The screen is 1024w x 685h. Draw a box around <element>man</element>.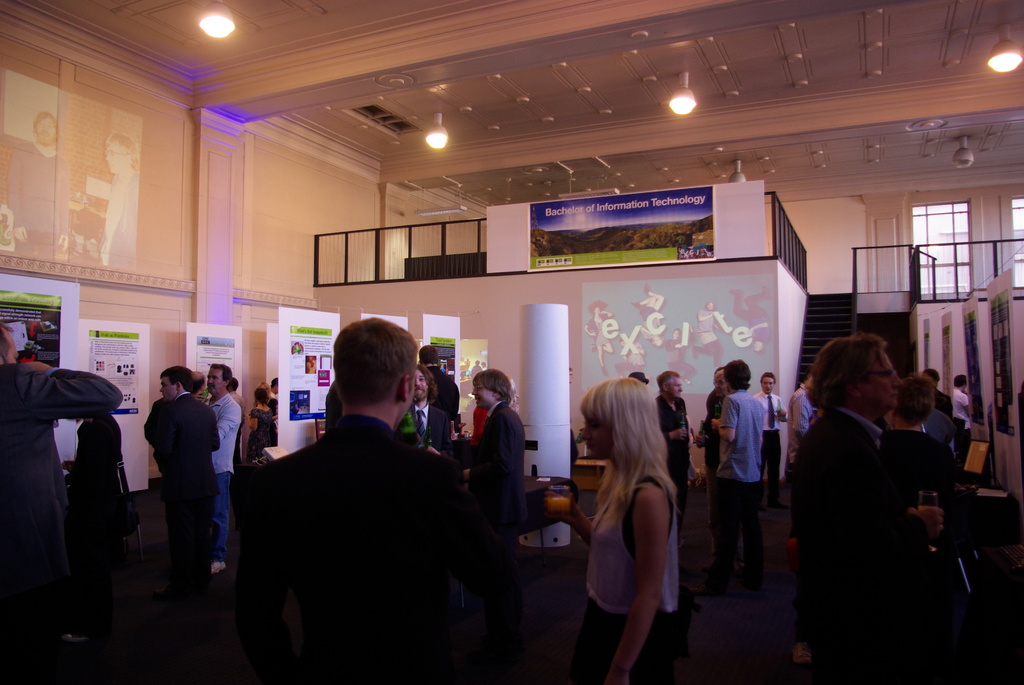
<box>728,283,770,353</box>.
